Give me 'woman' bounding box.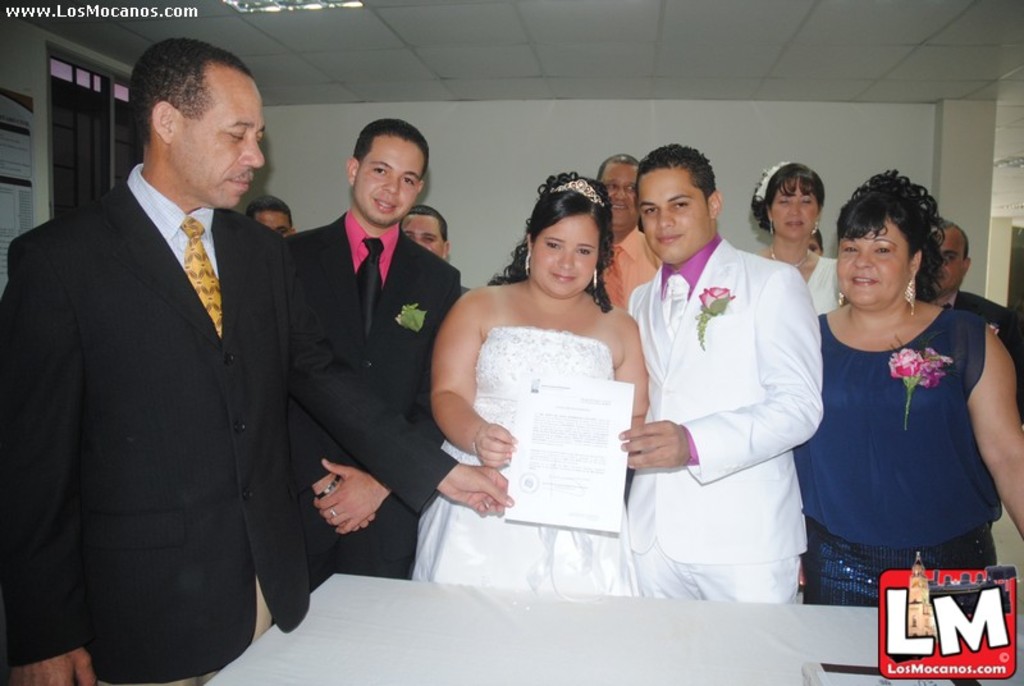
<box>749,160,859,328</box>.
